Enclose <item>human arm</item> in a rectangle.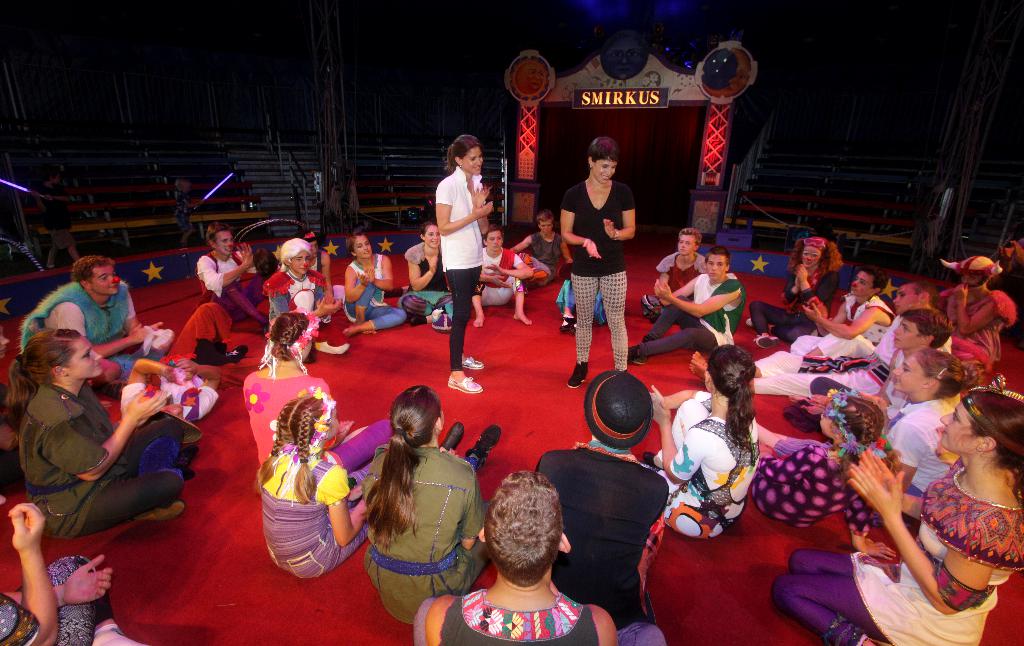
Rect(318, 248, 339, 306).
